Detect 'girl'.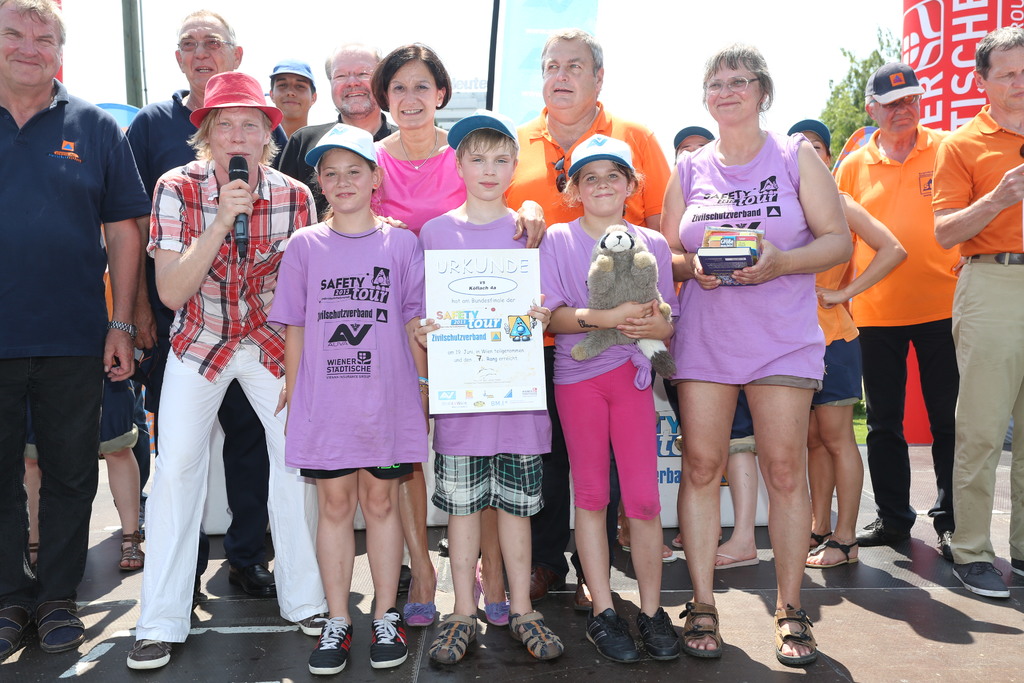
Detected at bbox=(267, 123, 423, 673).
